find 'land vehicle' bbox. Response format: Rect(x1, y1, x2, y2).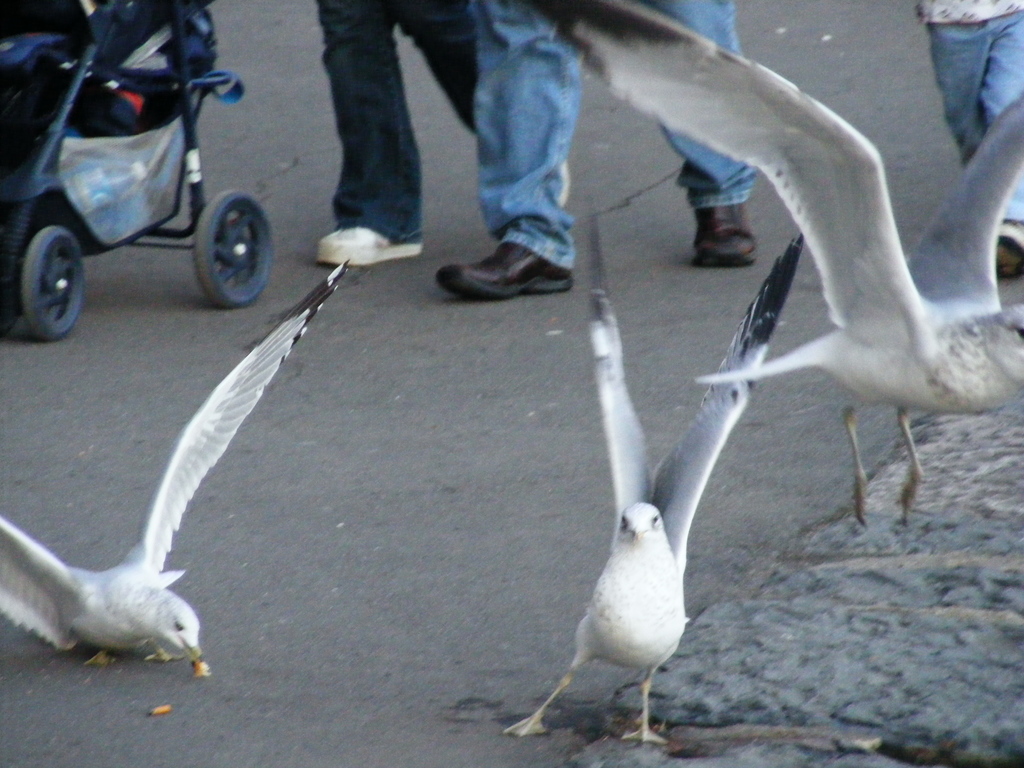
Rect(0, 0, 282, 380).
